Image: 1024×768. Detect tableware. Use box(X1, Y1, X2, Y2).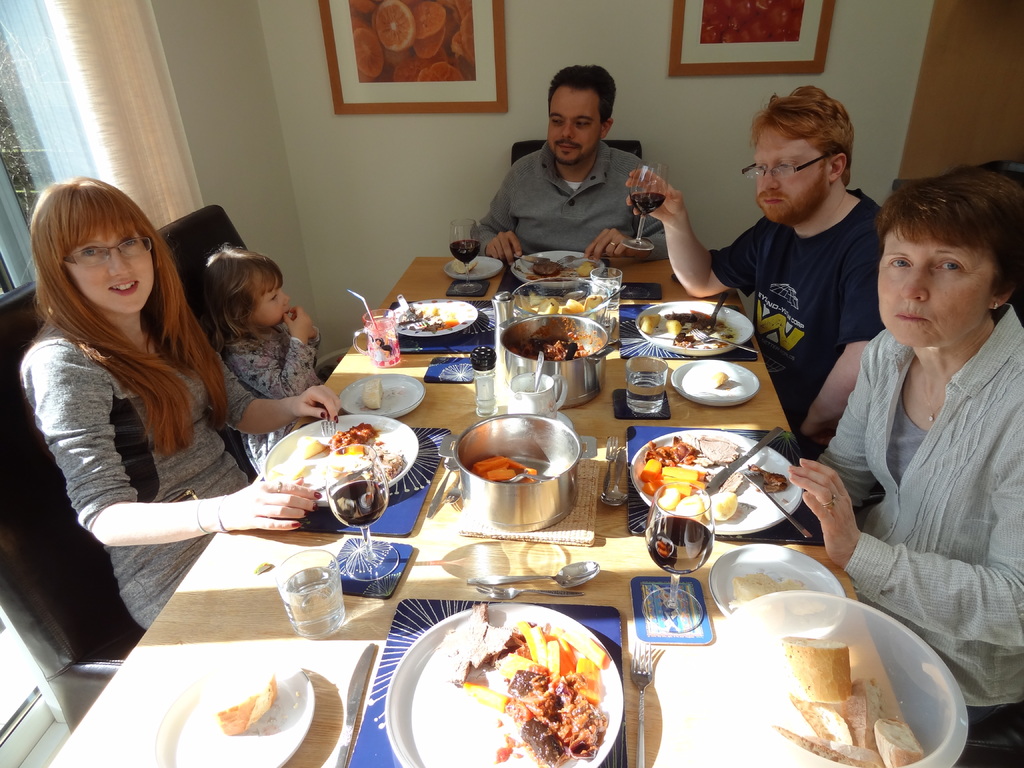
box(338, 374, 426, 419).
